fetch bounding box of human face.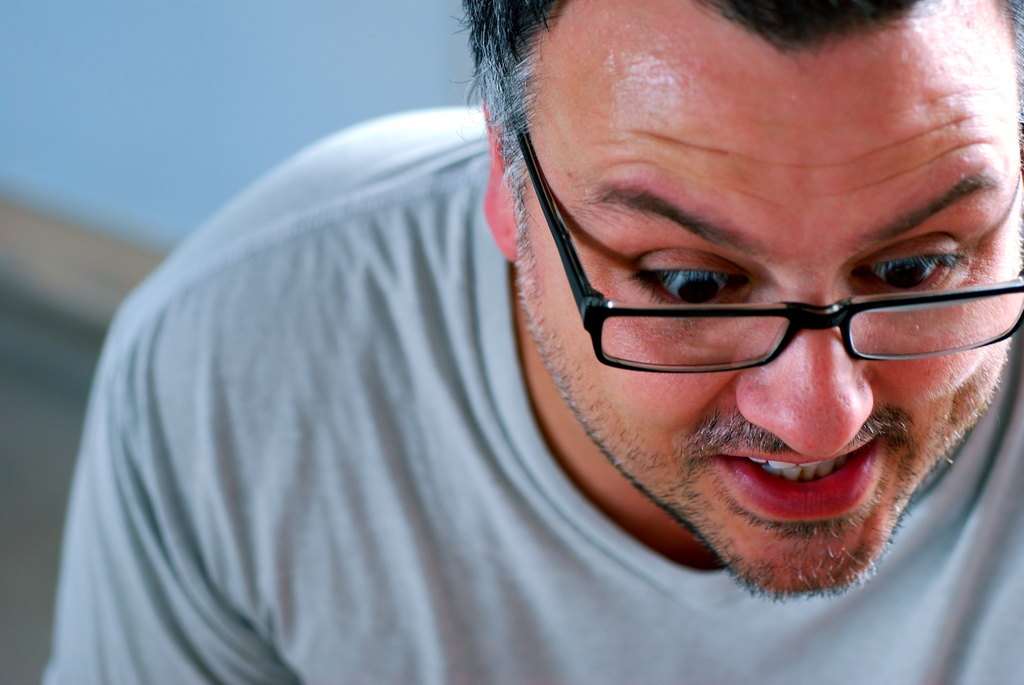
Bbox: rect(480, 7, 1023, 587).
